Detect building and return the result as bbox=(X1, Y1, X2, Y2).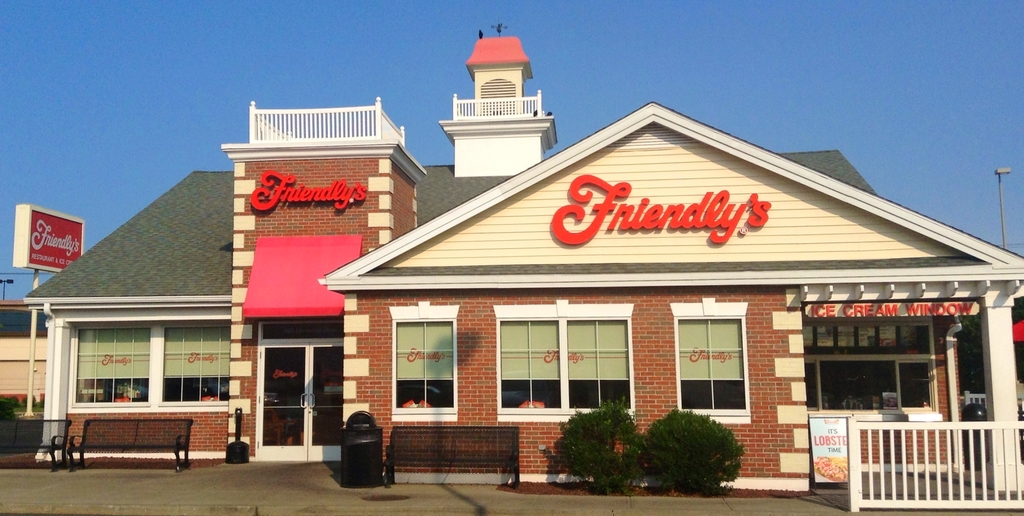
bbox=(0, 22, 1023, 492).
